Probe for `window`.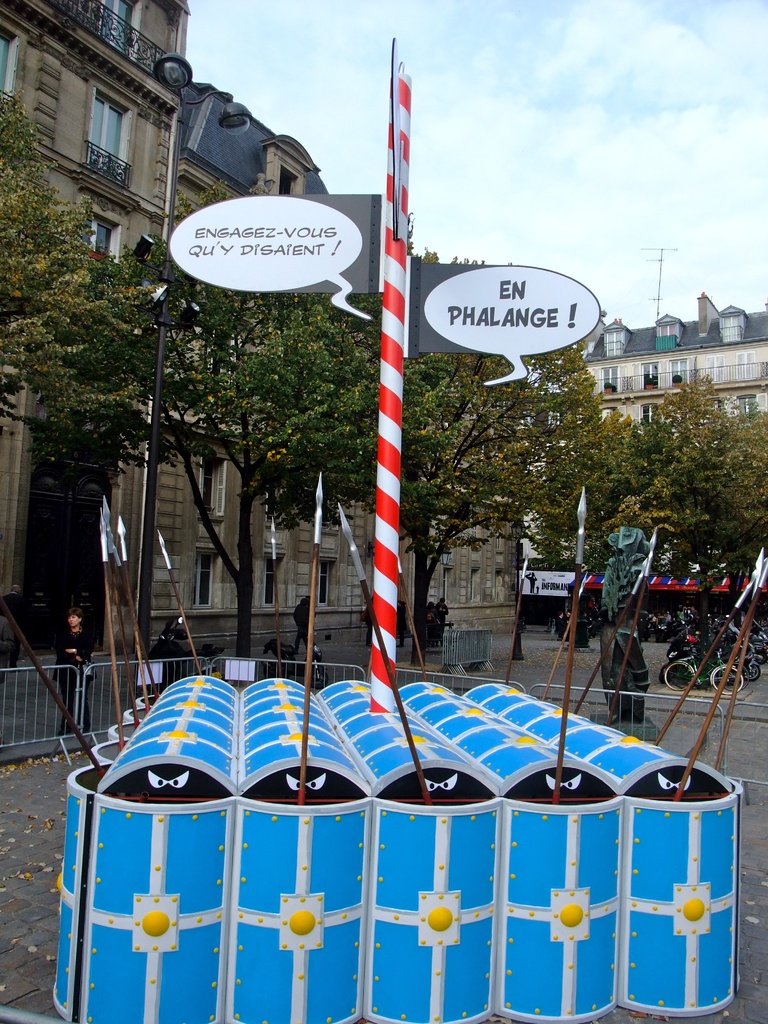
Probe result: pyautogui.locateOnScreen(639, 362, 660, 390).
